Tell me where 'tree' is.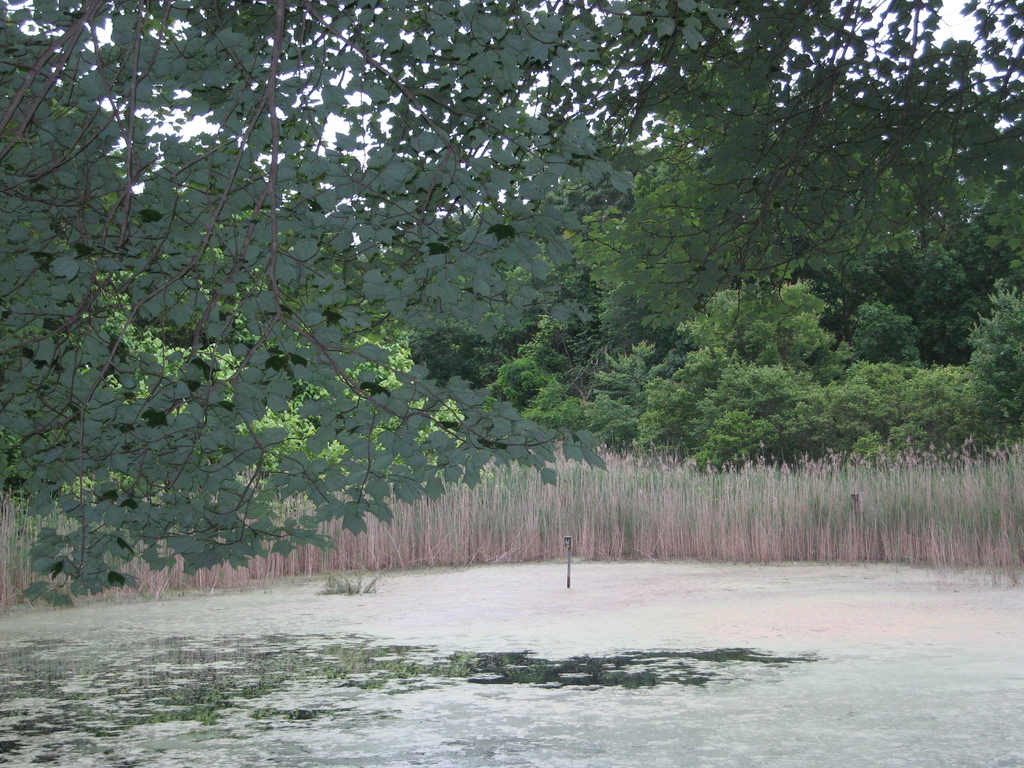
'tree' is at [x1=636, y1=280, x2=845, y2=474].
